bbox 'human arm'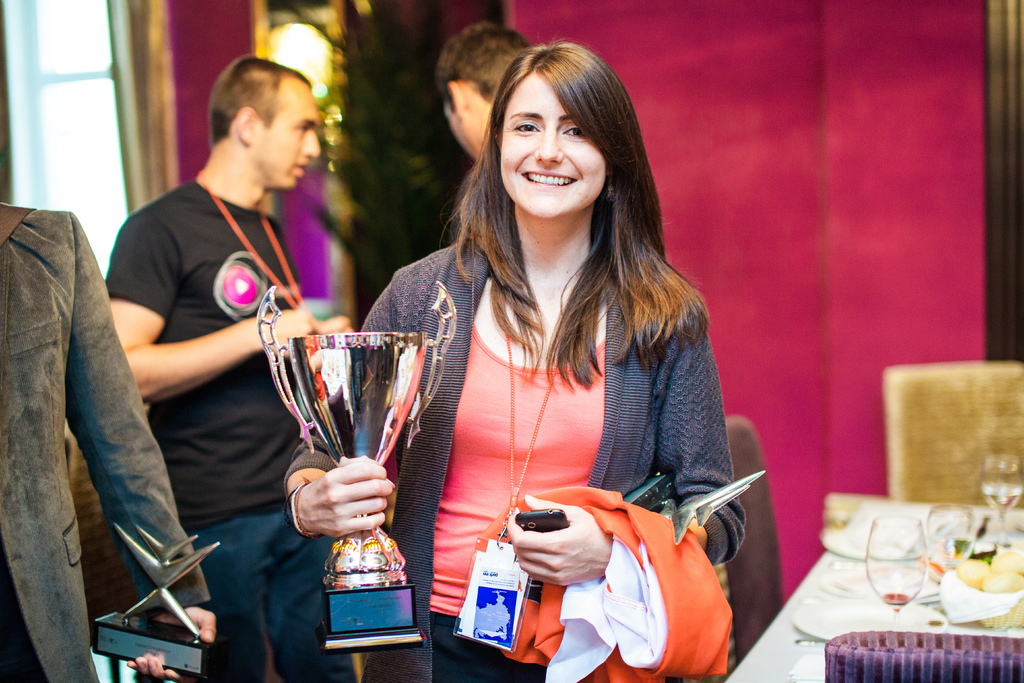
273 245 438 545
